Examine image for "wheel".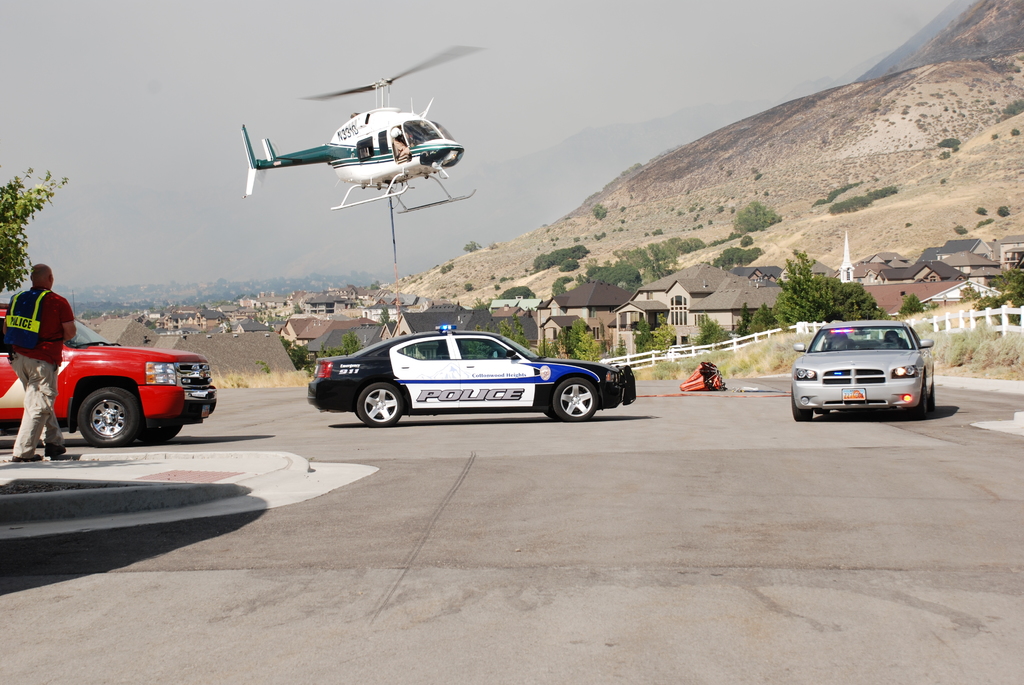
Examination result: <region>552, 384, 596, 423</region>.
